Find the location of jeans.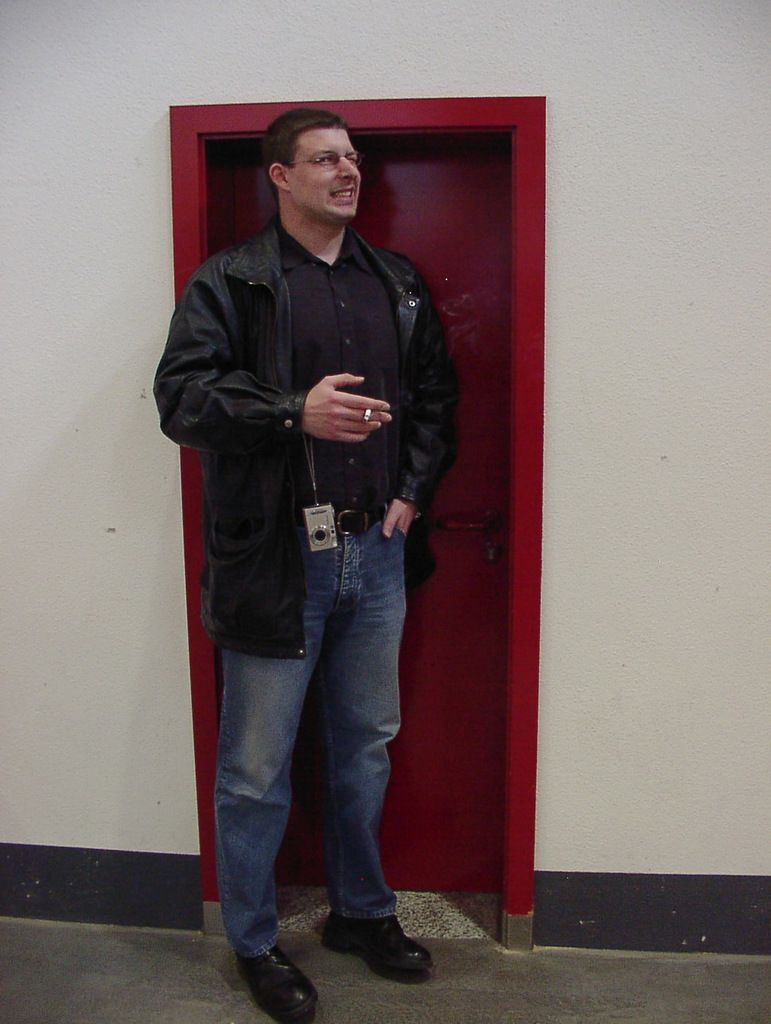
Location: 191 518 434 980.
